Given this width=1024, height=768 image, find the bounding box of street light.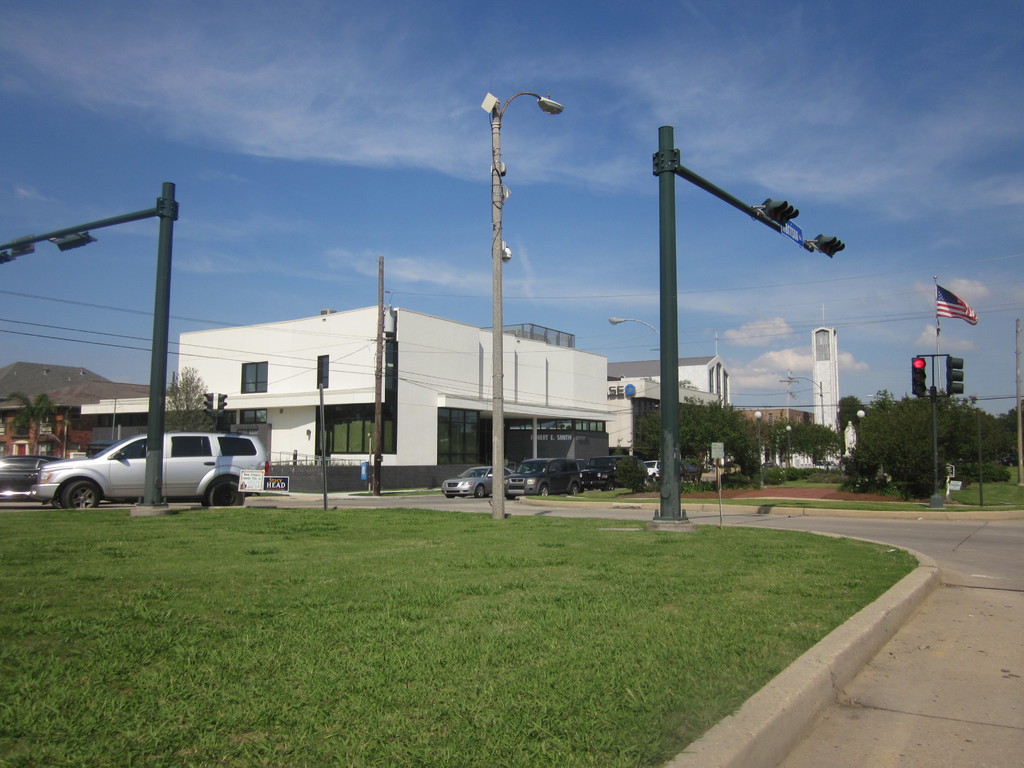
locate(853, 412, 865, 447).
